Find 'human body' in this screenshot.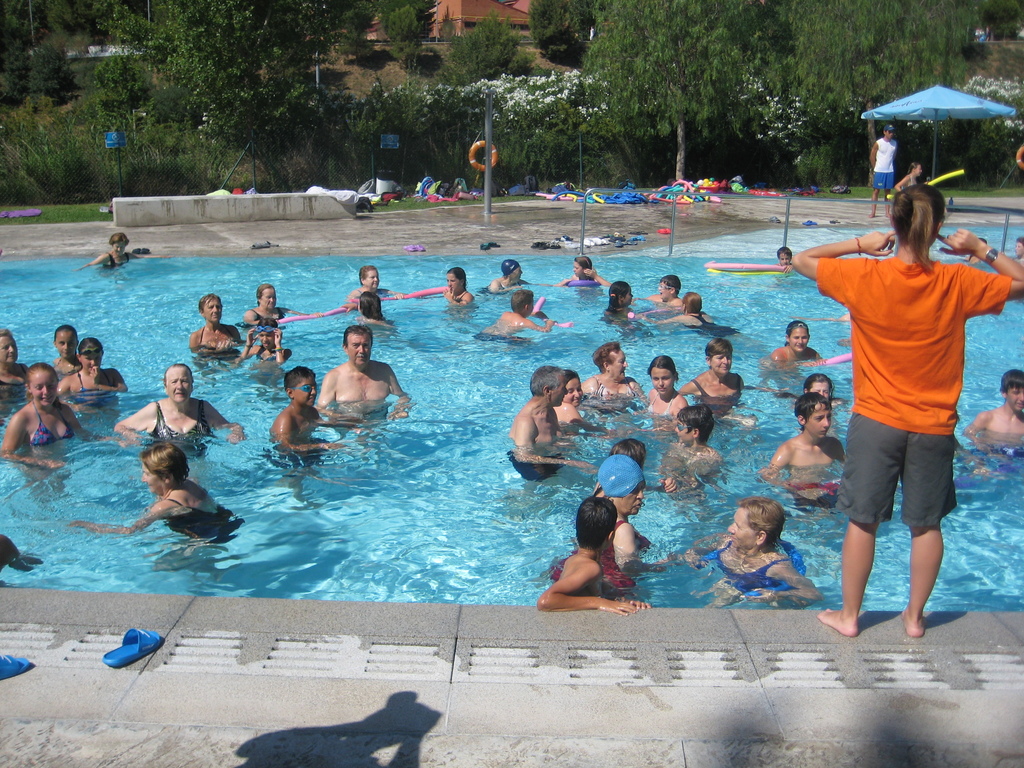
The bounding box for 'human body' is 355, 291, 390, 327.
